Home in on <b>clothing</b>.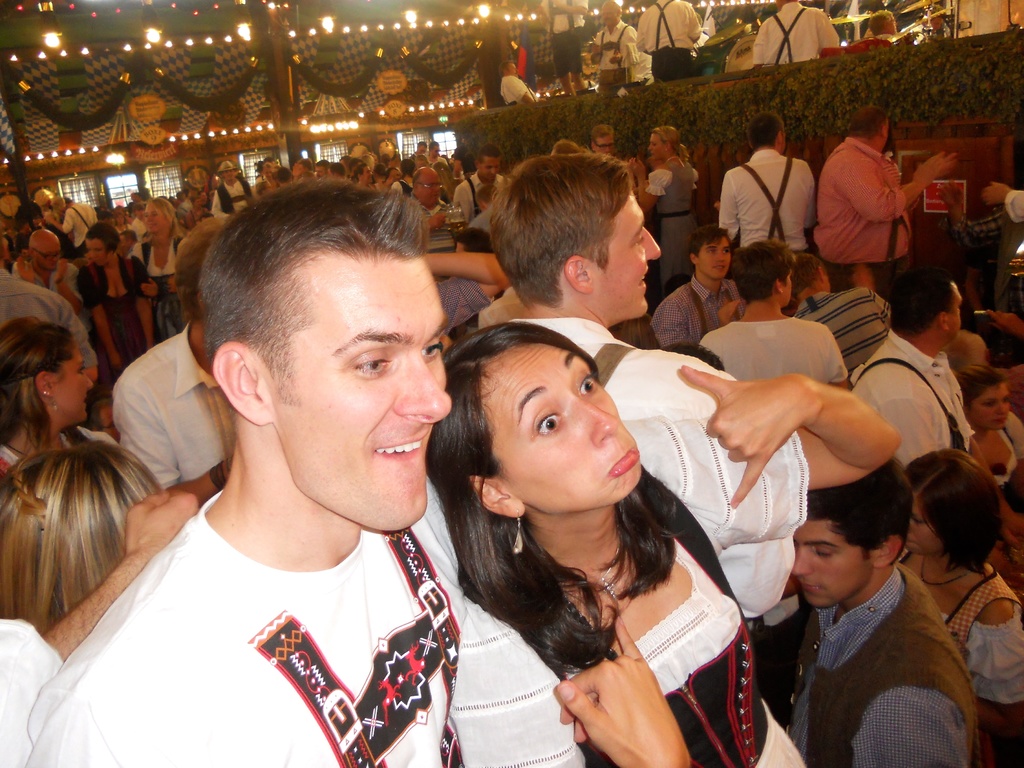
Homed in at pyautogui.locateOnScreen(550, 0, 584, 78).
